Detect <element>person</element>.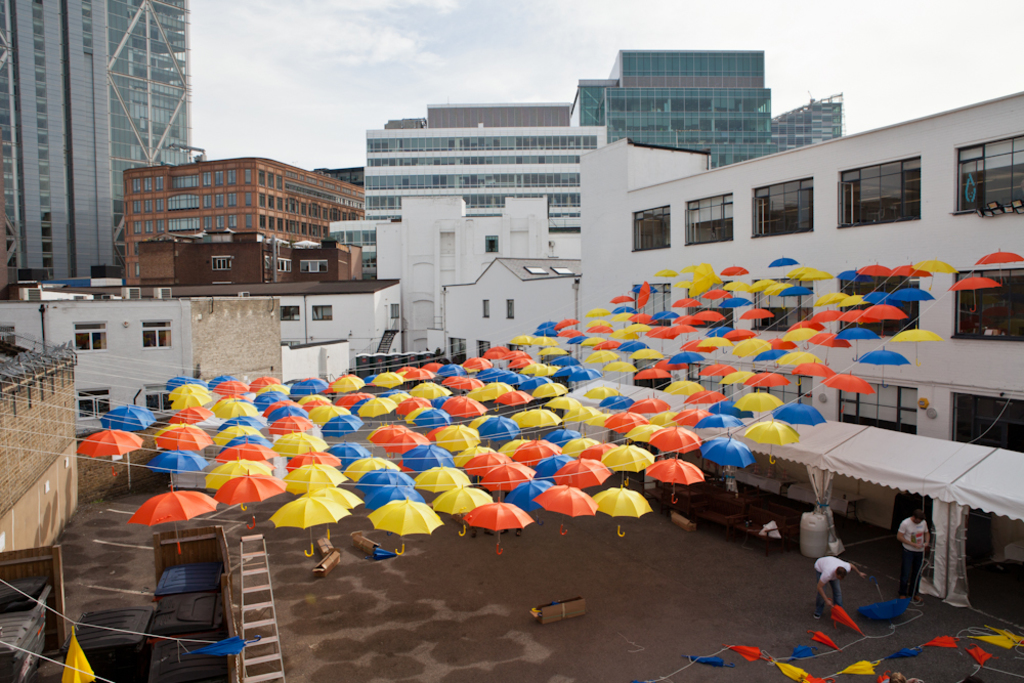
Detected at [807,552,869,624].
